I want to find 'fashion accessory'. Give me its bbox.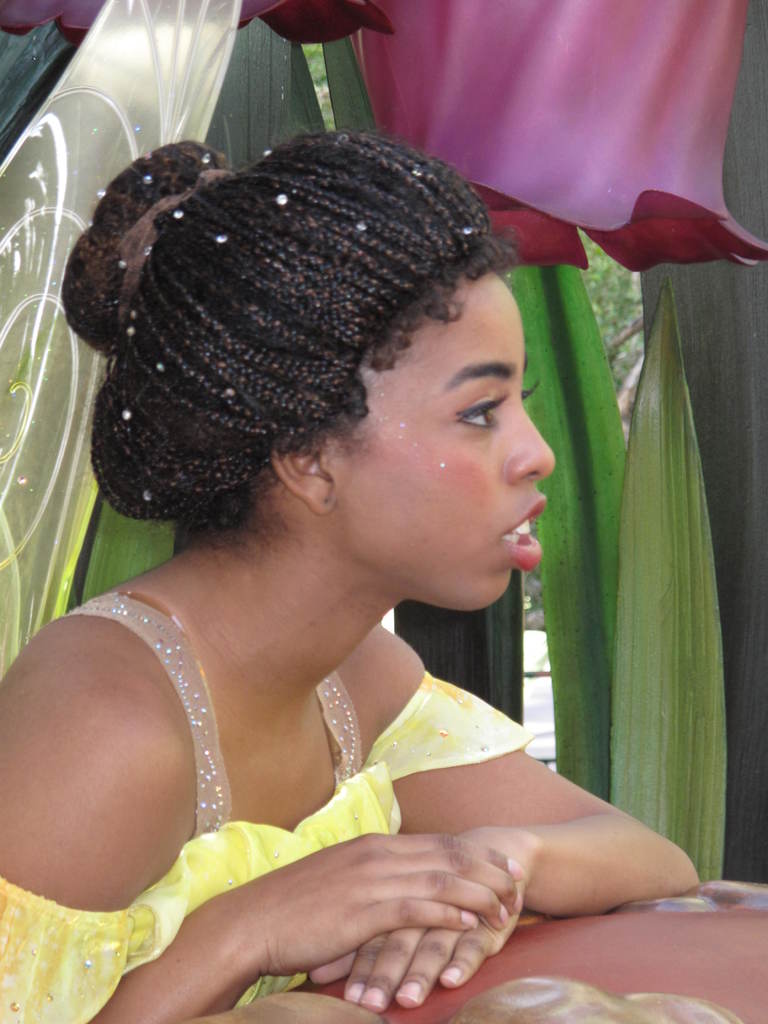
<box>123,406,133,424</box>.
